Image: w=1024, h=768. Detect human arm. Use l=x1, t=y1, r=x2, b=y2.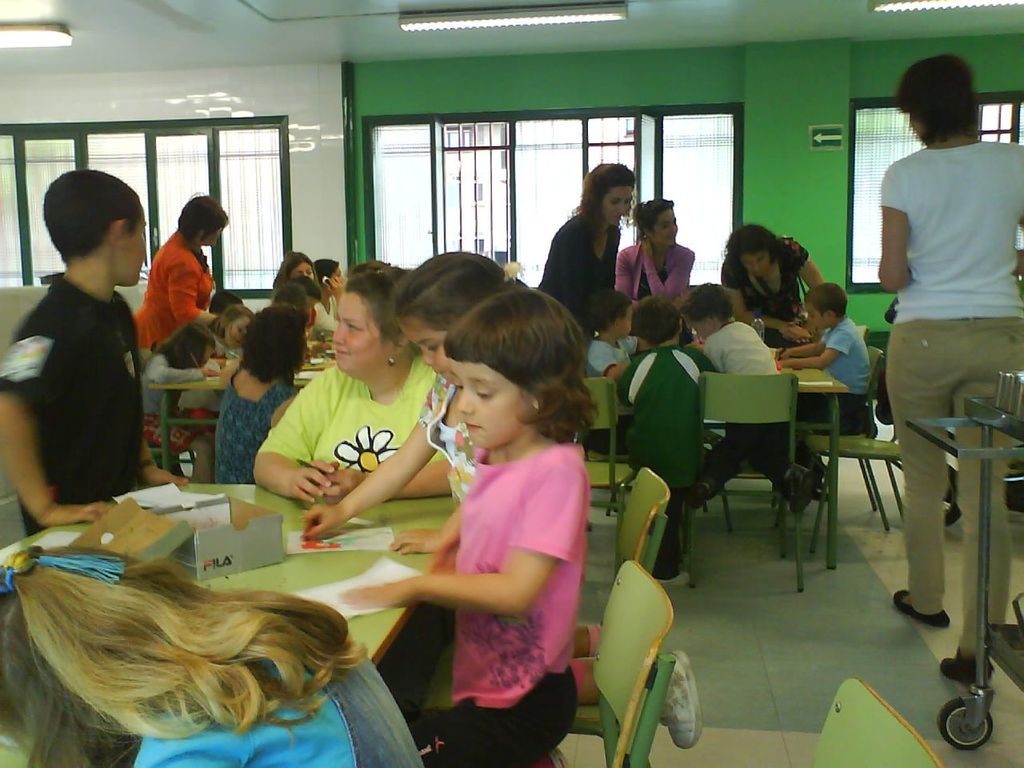
l=334, t=428, r=431, b=522.
